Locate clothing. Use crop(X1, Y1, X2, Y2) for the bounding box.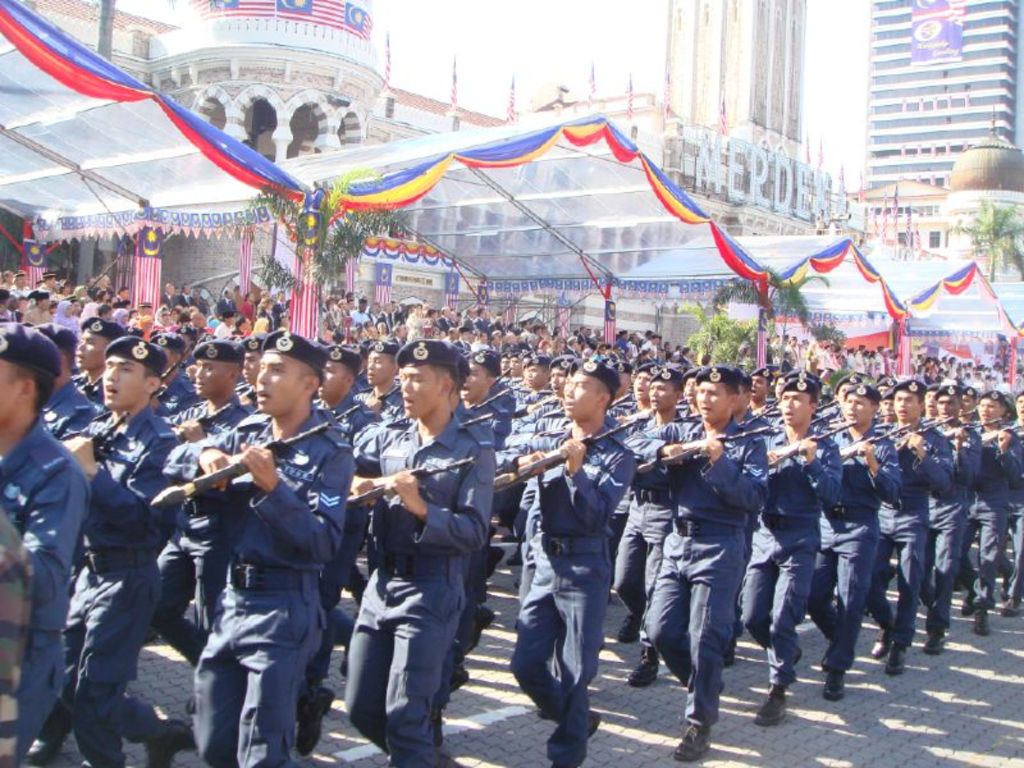
crop(160, 399, 238, 671).
